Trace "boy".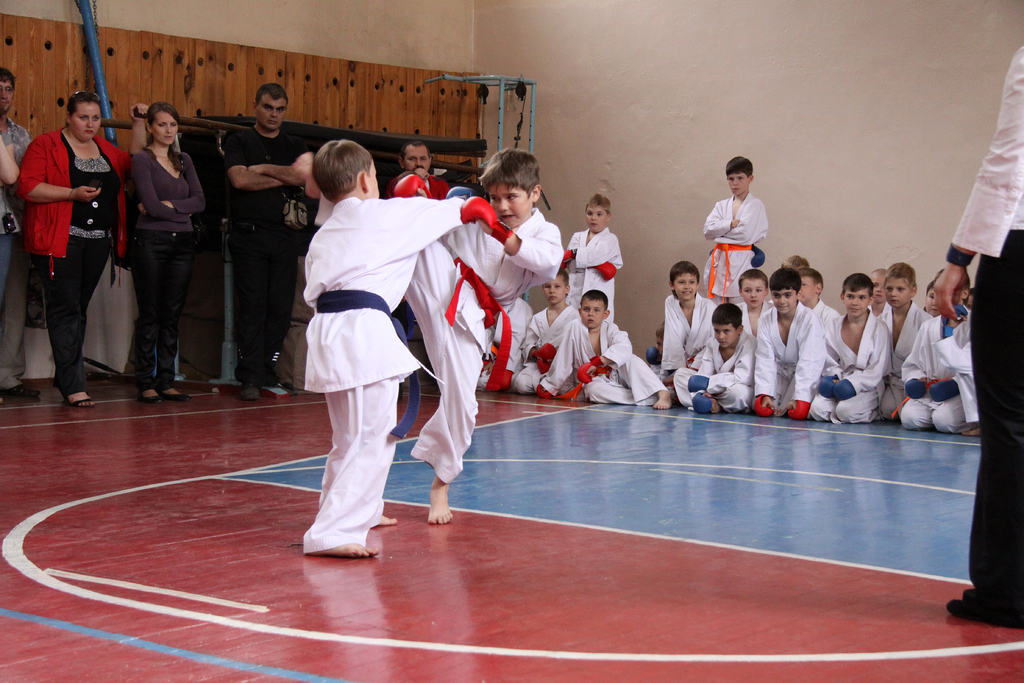
Traced to {"left": 700, "top": 161, "right": 781, "bottom": 325}.
